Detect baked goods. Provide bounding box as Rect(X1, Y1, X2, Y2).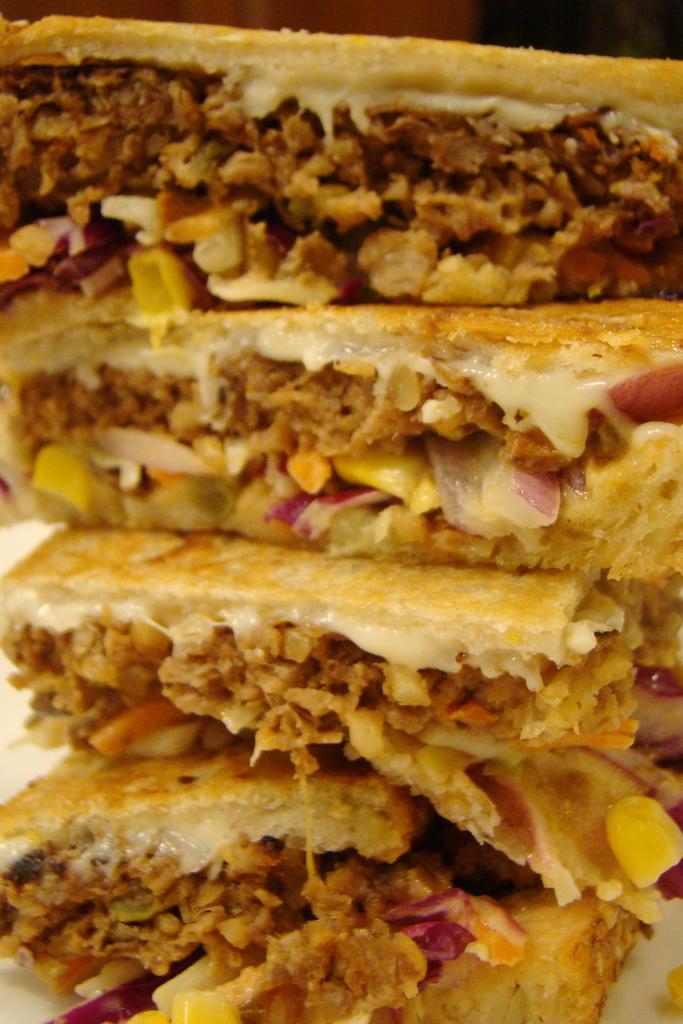
Rect(0, 8, 682, 1023).
